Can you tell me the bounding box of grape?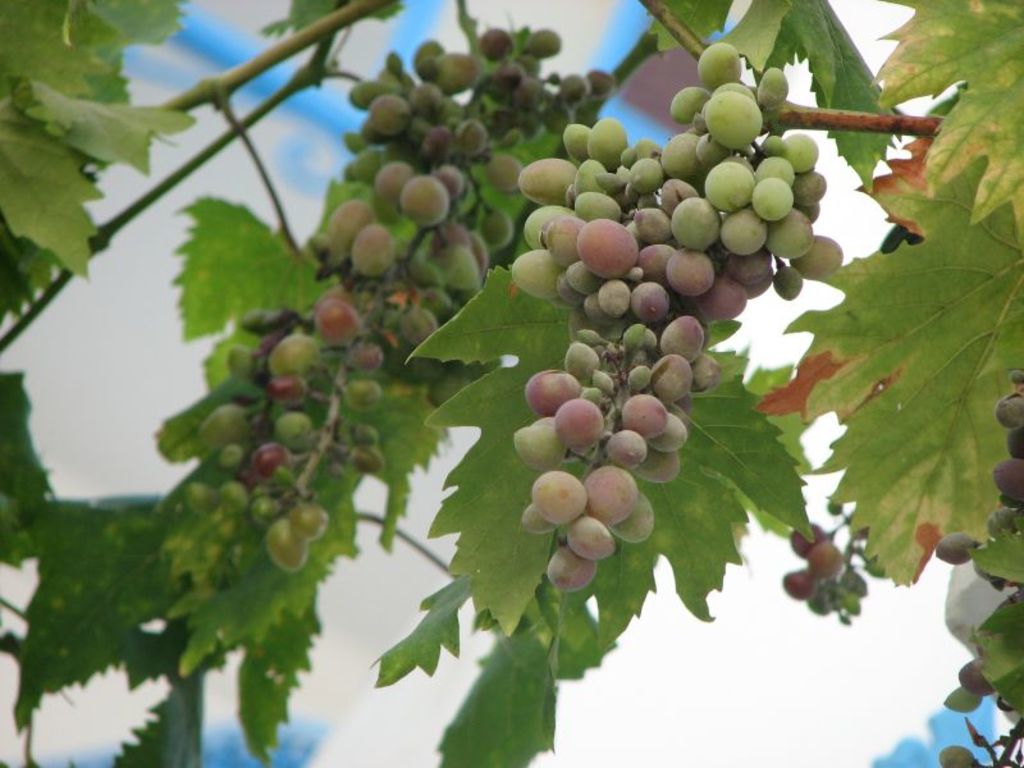
{"x1": 957, "y1": 663, "x2": 996, "y2": 696}.
